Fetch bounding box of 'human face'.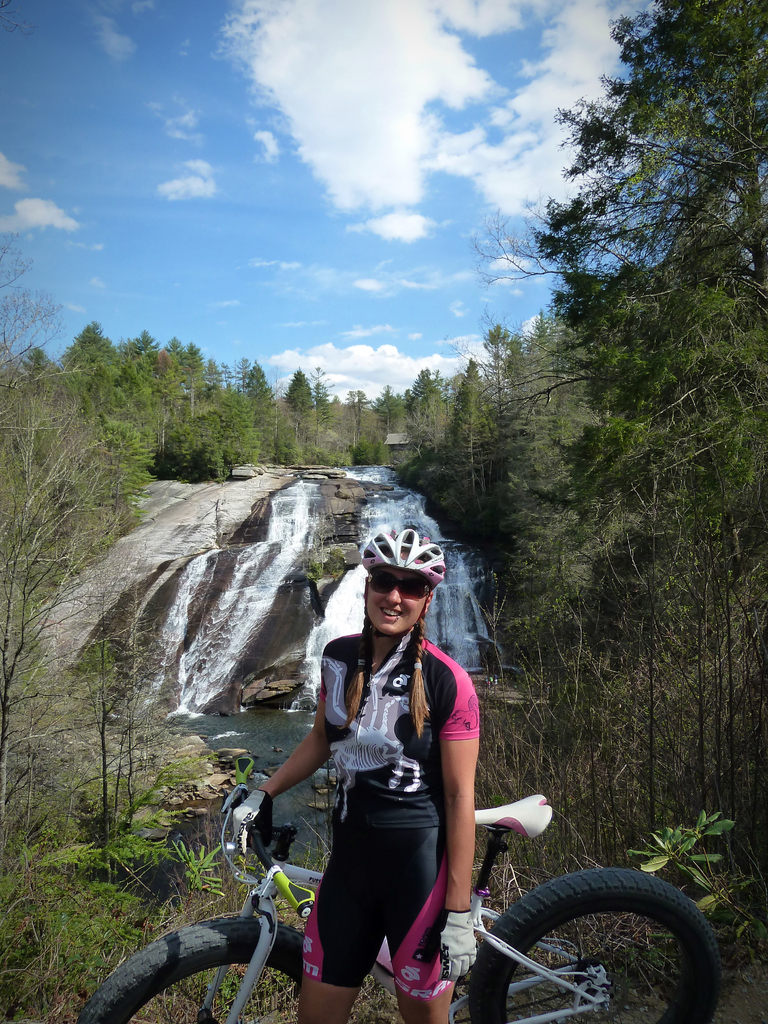
Bbox: region(367, 567, 427, 636).
